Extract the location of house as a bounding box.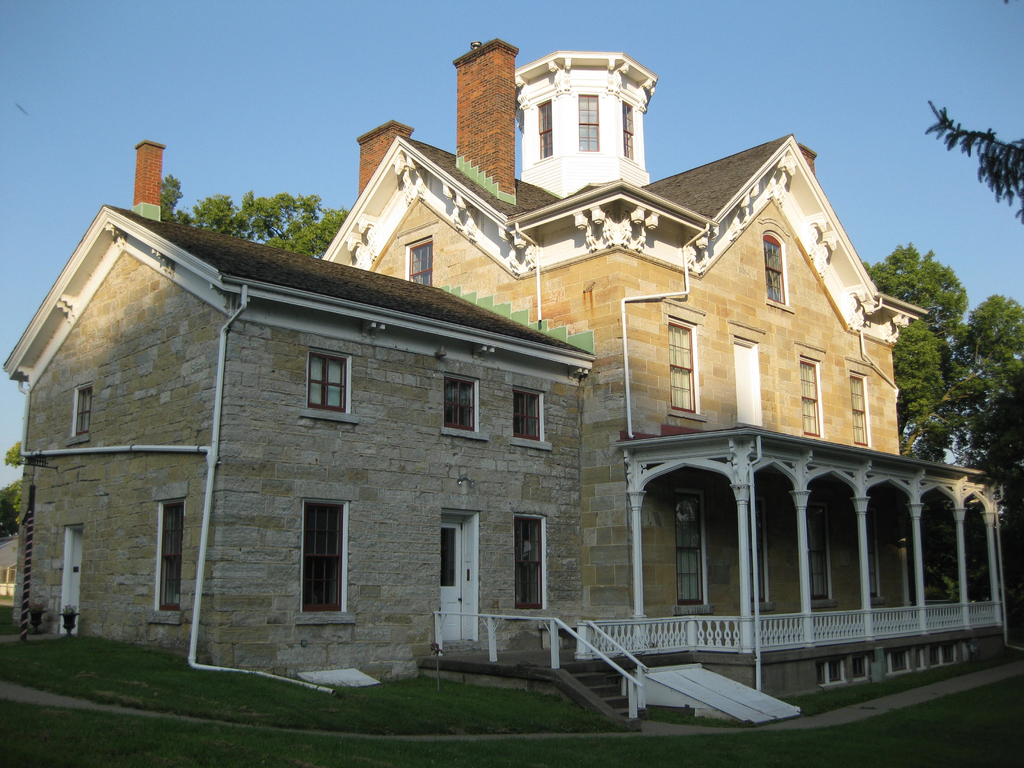
[74, 73, 972, 719].
